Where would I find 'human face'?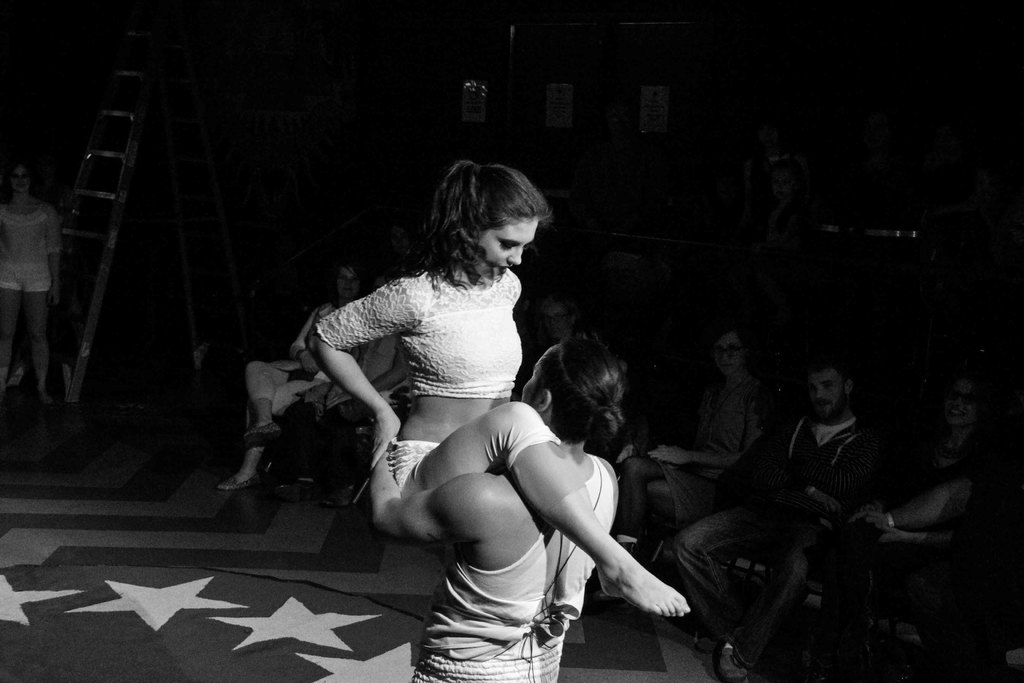
At bbox=(942, 383, 979, 421).
